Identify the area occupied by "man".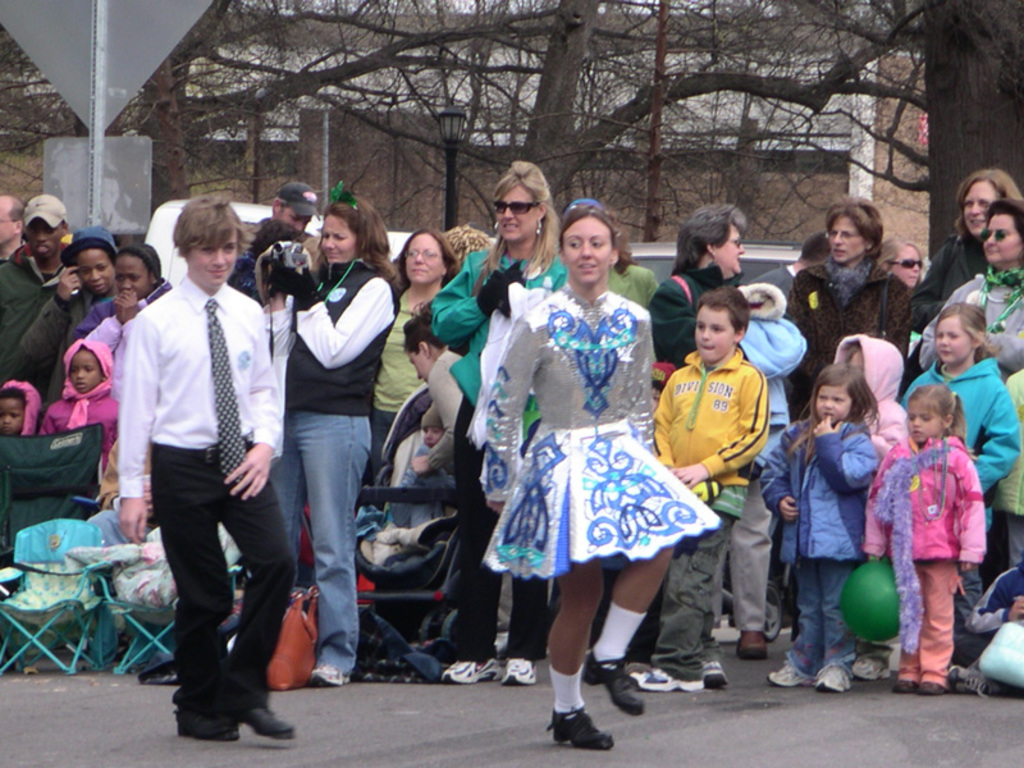
Area: [left=239, top=179, right=319, bottom=247].
